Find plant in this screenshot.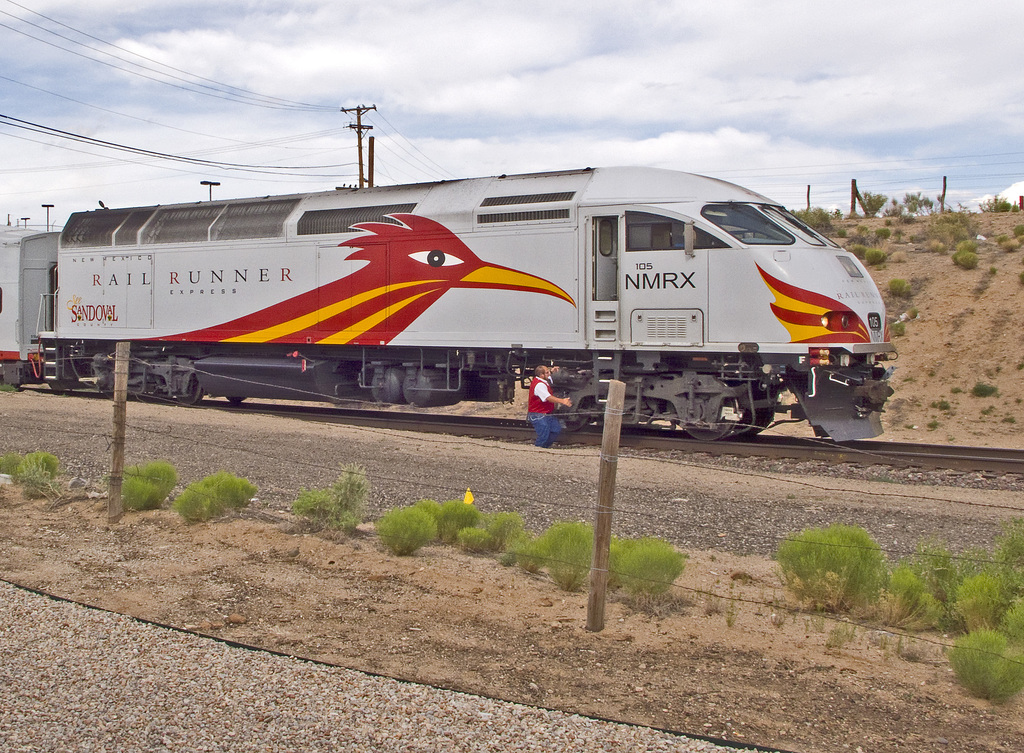
The bounding box for plant is pyautogui.locateOnScreen(288, 462, 372, 537).
